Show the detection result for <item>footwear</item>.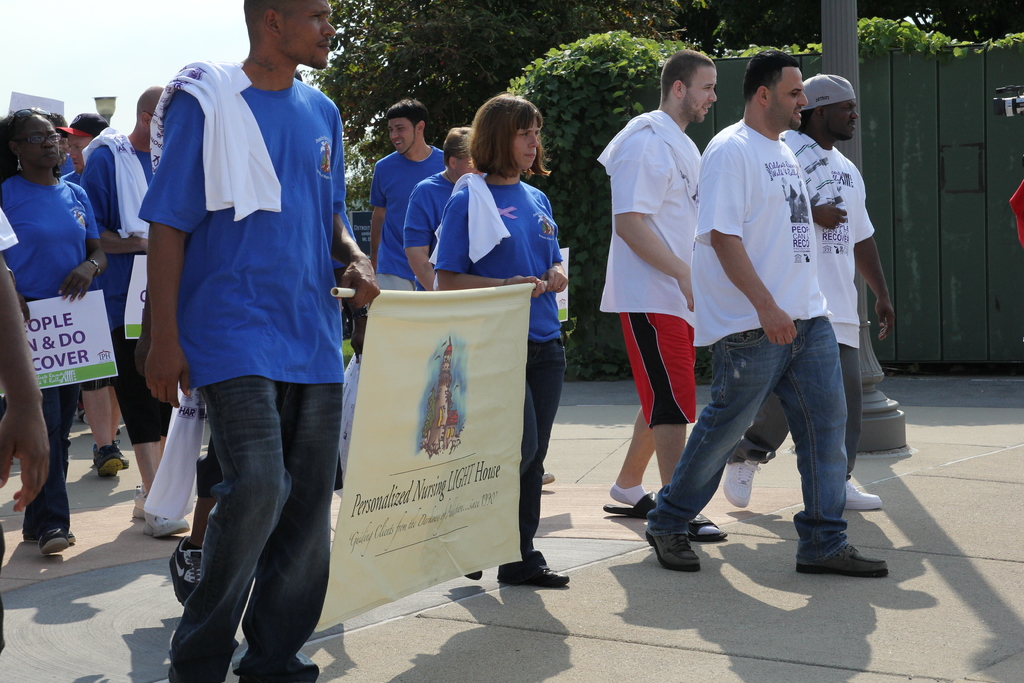
bbox(132, 484, 148, 518).
